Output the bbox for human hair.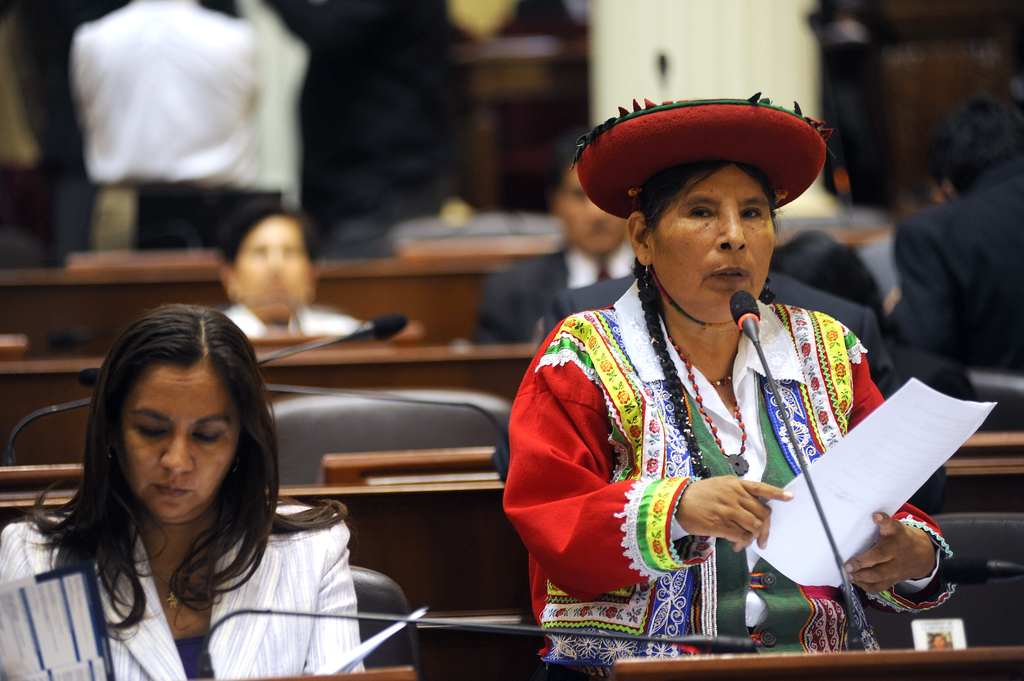
(61,293,287,627).
